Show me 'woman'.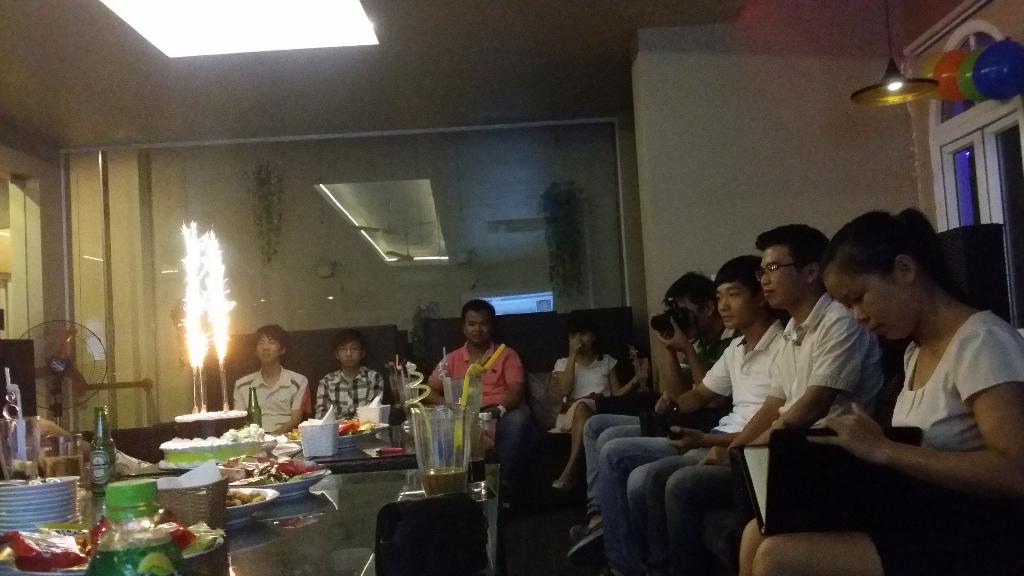
'woman' is here: left=740, top=204, right=1023, bottom=575.
